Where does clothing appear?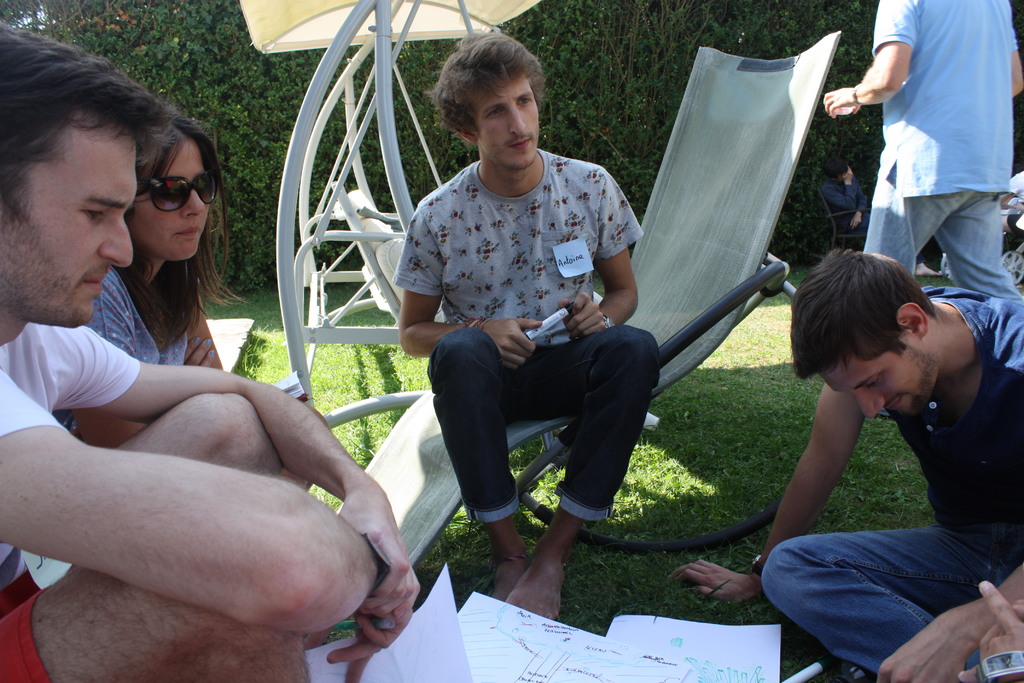
Appears at bbox=[95, 263, 226, 365].
